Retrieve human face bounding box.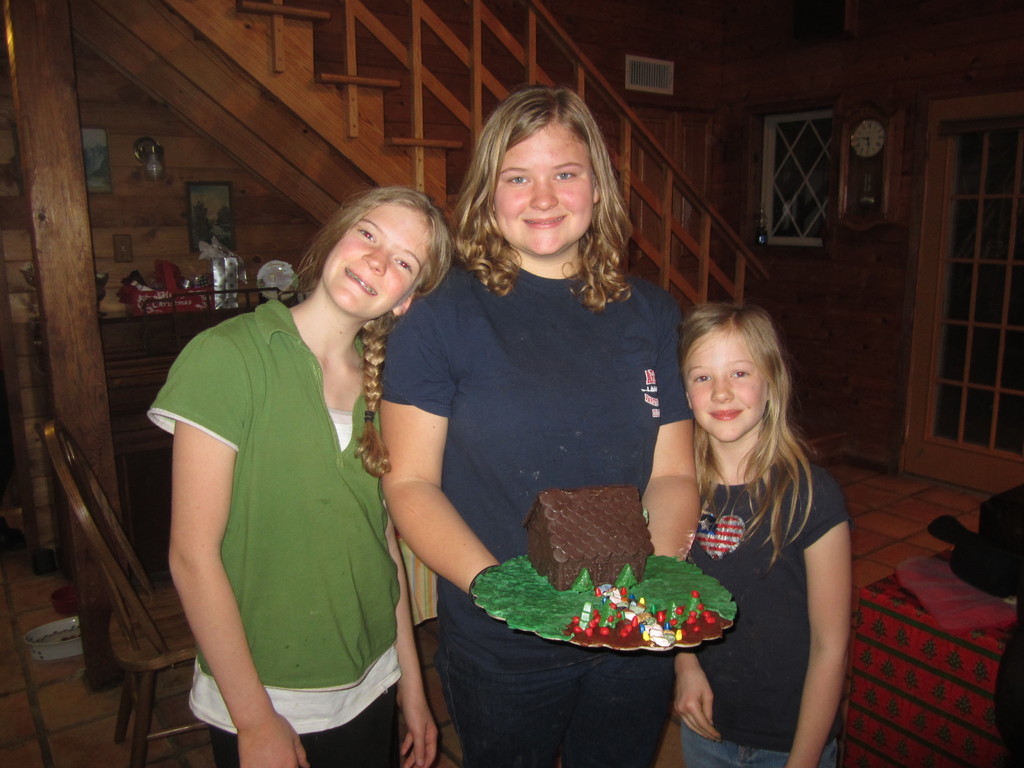
Bounding box: {"x1": 694, "y1": 332, "x2": 766, "y2": 444}.
